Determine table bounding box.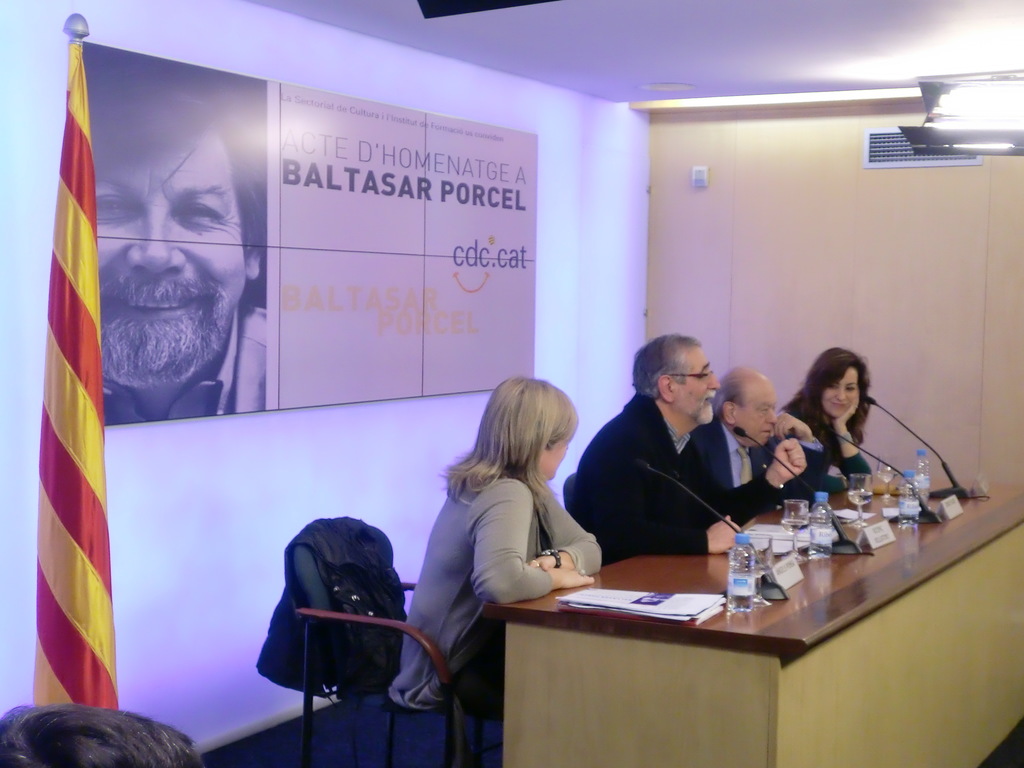
Determined: detection(481, 465, 1023, 767).
